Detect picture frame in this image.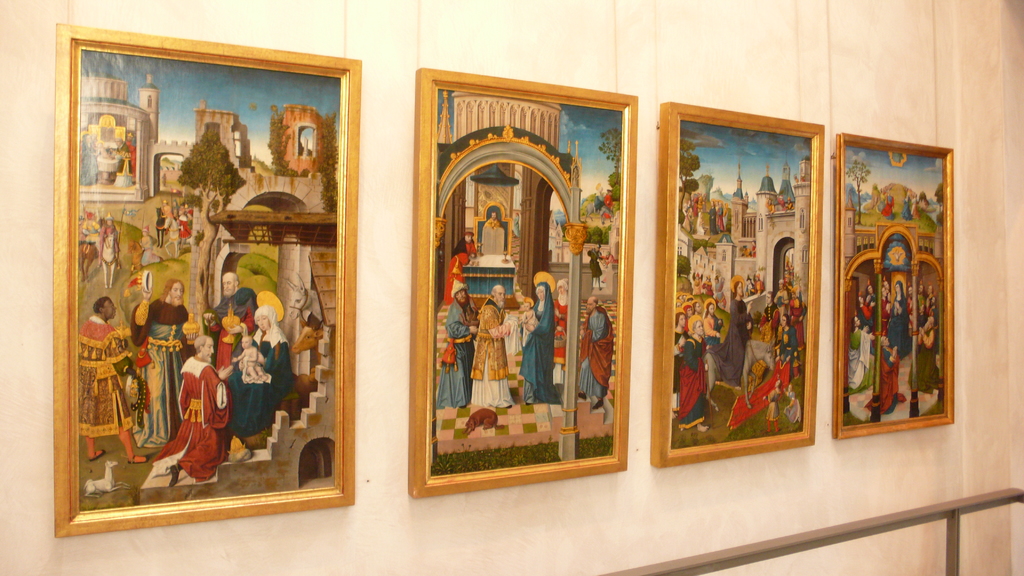
Detection: Rect(406, 67, 640, 487).
